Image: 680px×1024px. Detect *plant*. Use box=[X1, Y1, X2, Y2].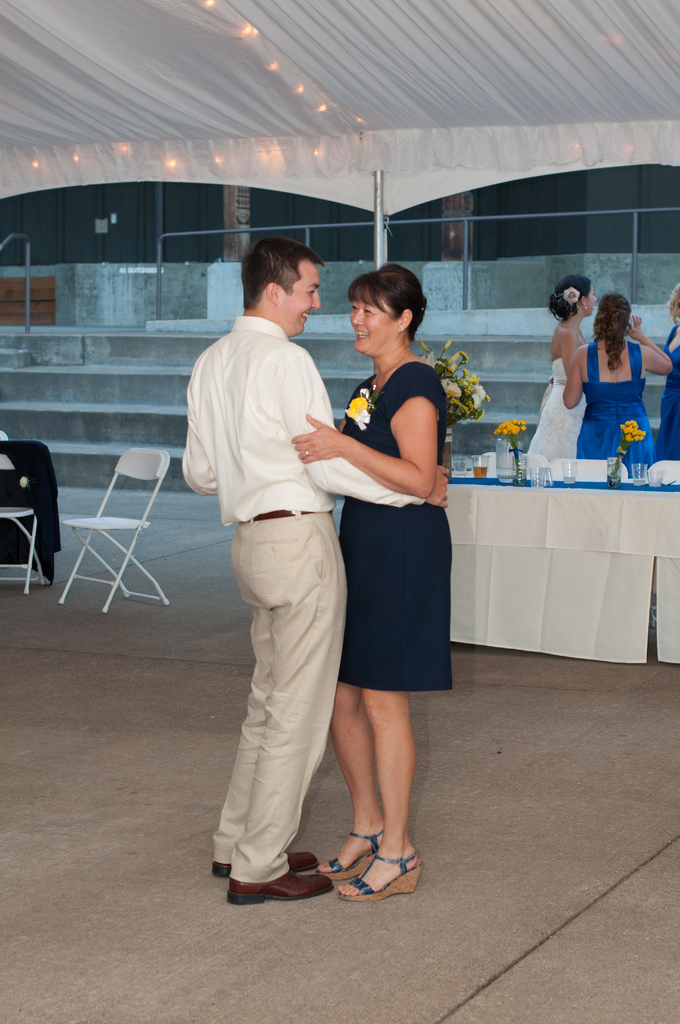
box=[610, 417, 647, 467].
